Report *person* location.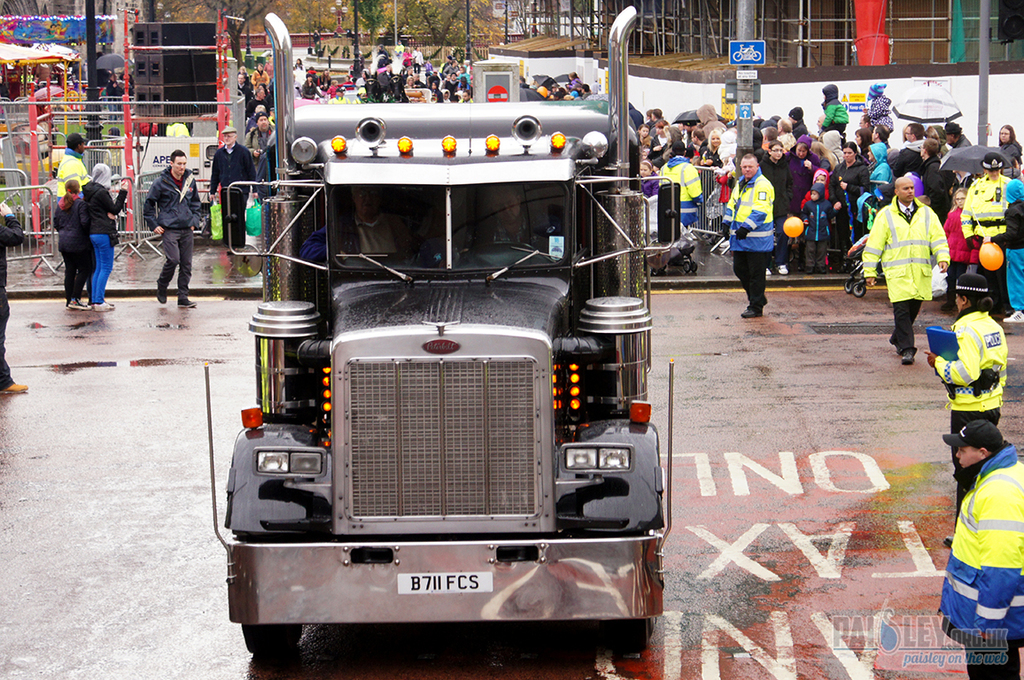
Report: {"left": 866, "top": 81, "right": 890, "bottom": 134}.
